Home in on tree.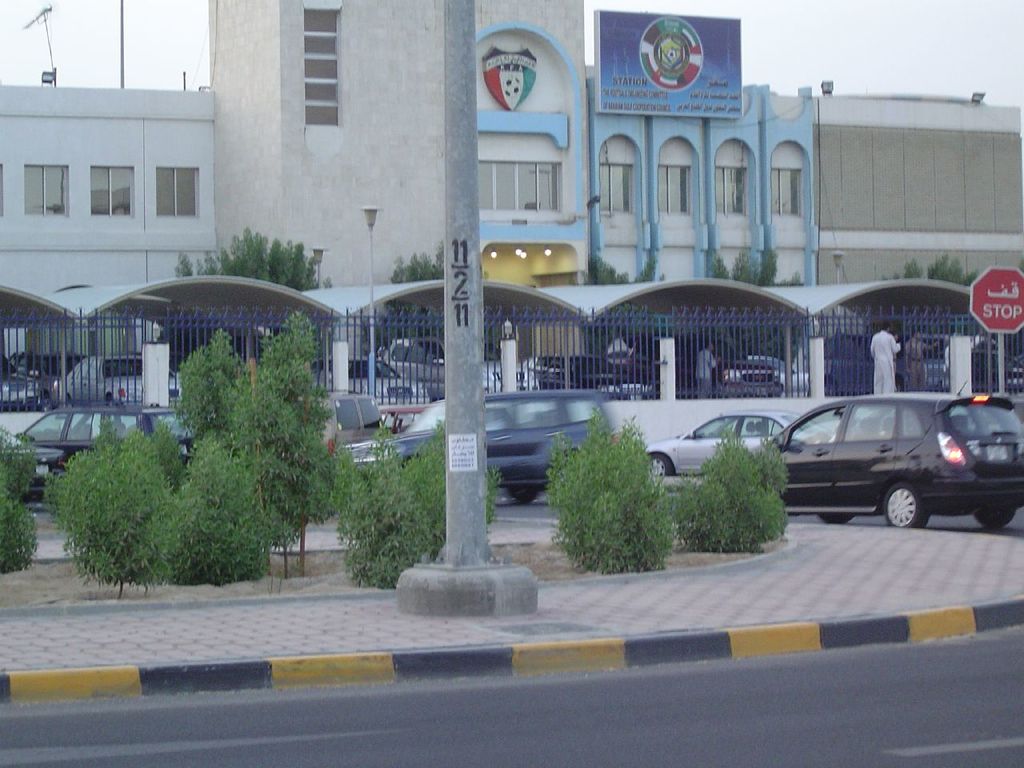
Homed in at 711 246 777 287.
